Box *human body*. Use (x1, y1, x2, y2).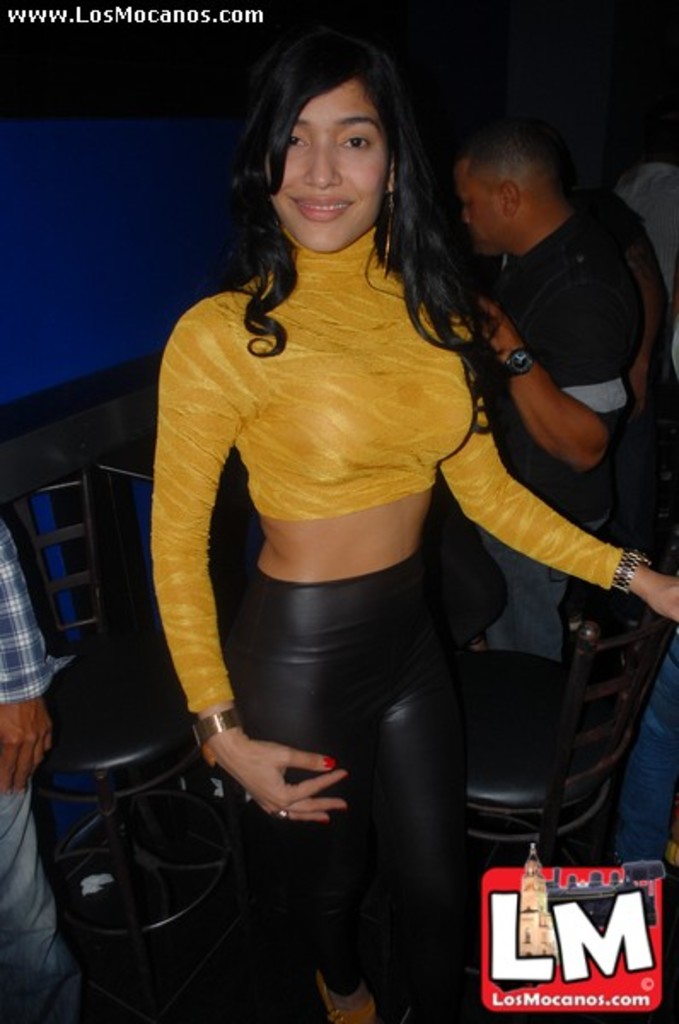
(138, 67, 543, 1022).
